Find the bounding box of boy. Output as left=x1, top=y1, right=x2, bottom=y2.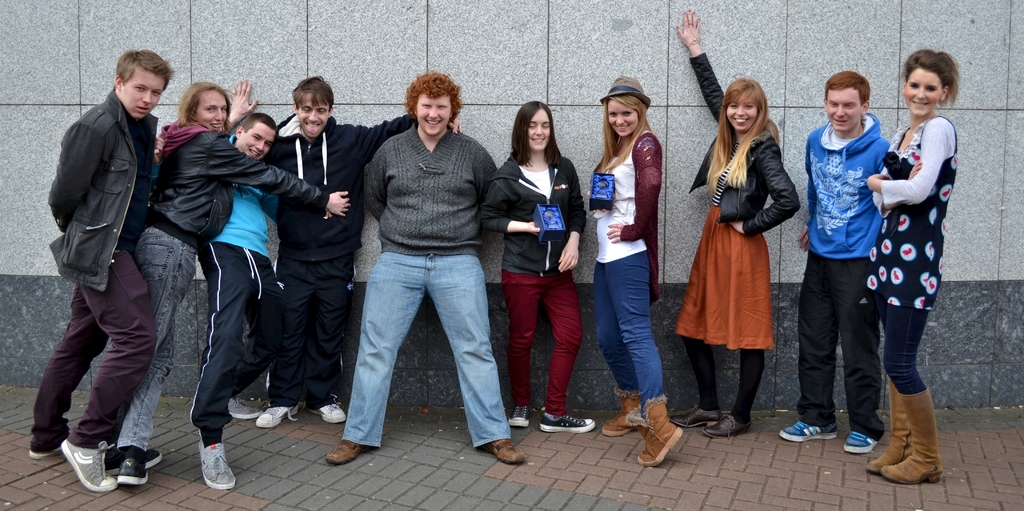
left=193, top=115, right=299, bottom=489.
